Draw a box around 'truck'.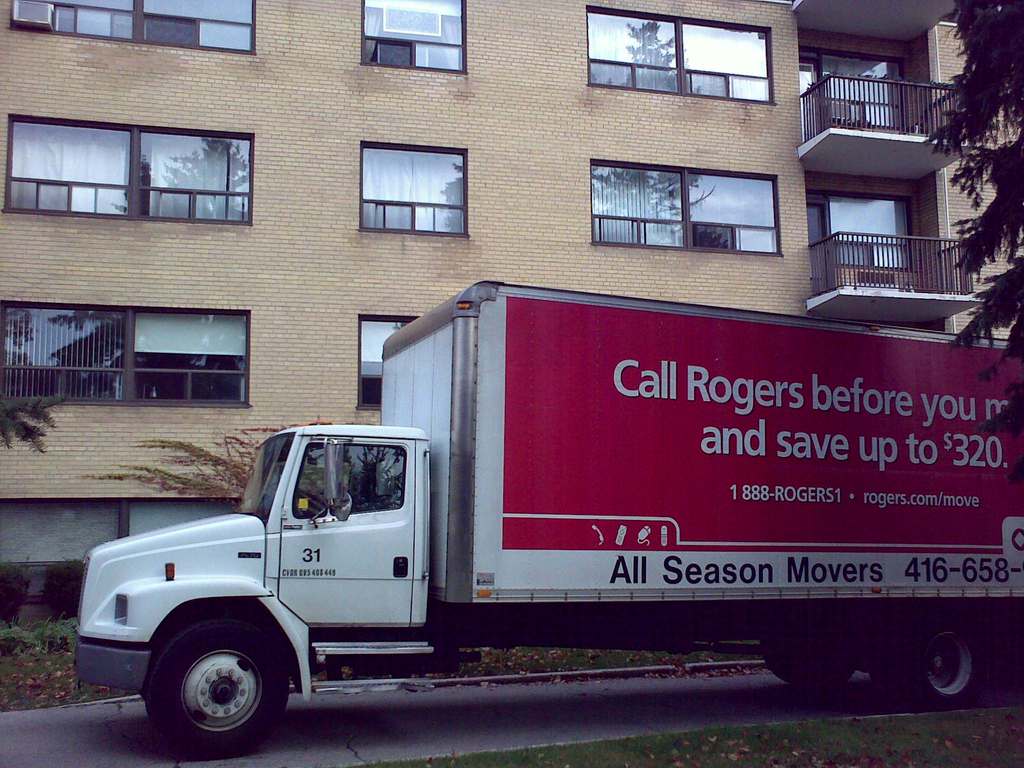
bbox(61, 275, 1016, 742).
